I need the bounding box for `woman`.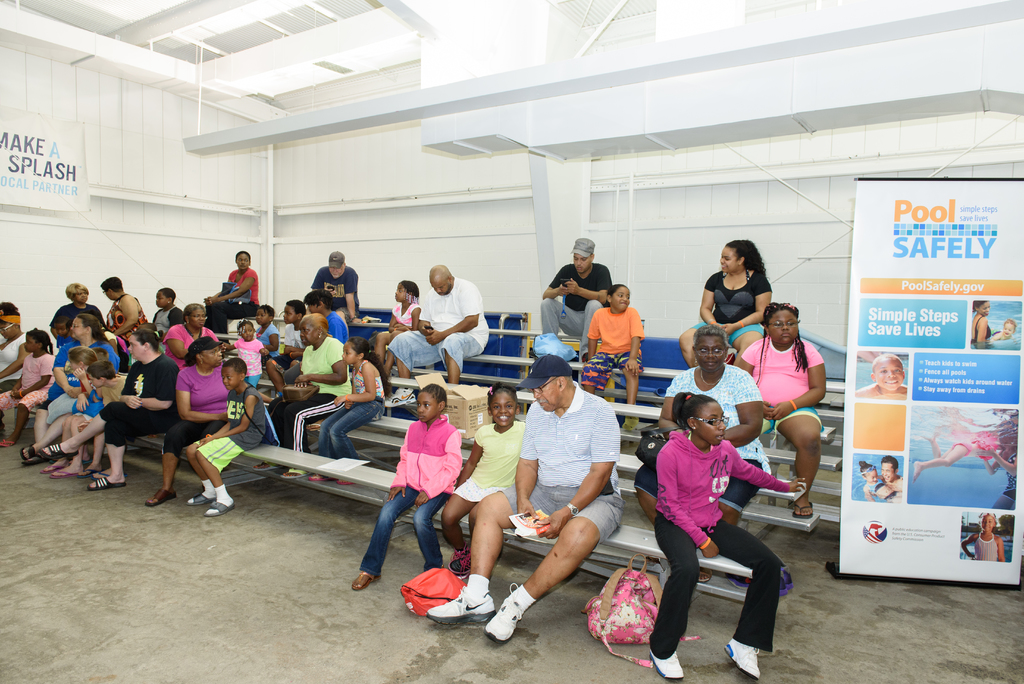
Here it is: 633/323/769/585.
